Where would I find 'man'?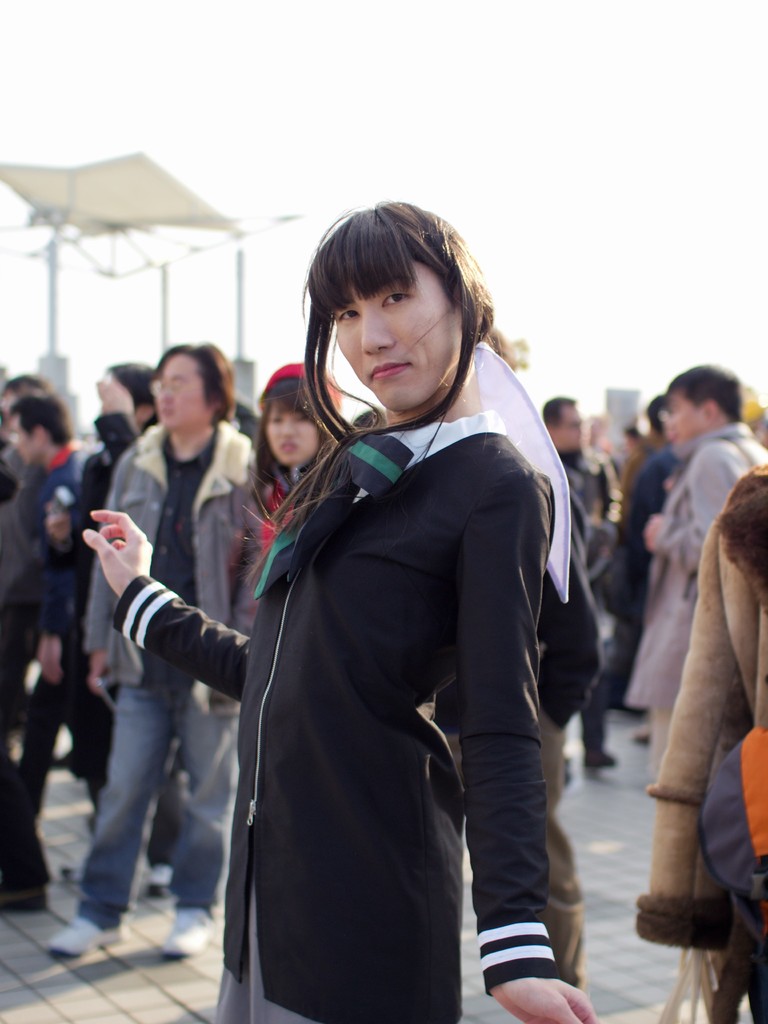
At (left=531, top=387, right=630, bottom=770).
